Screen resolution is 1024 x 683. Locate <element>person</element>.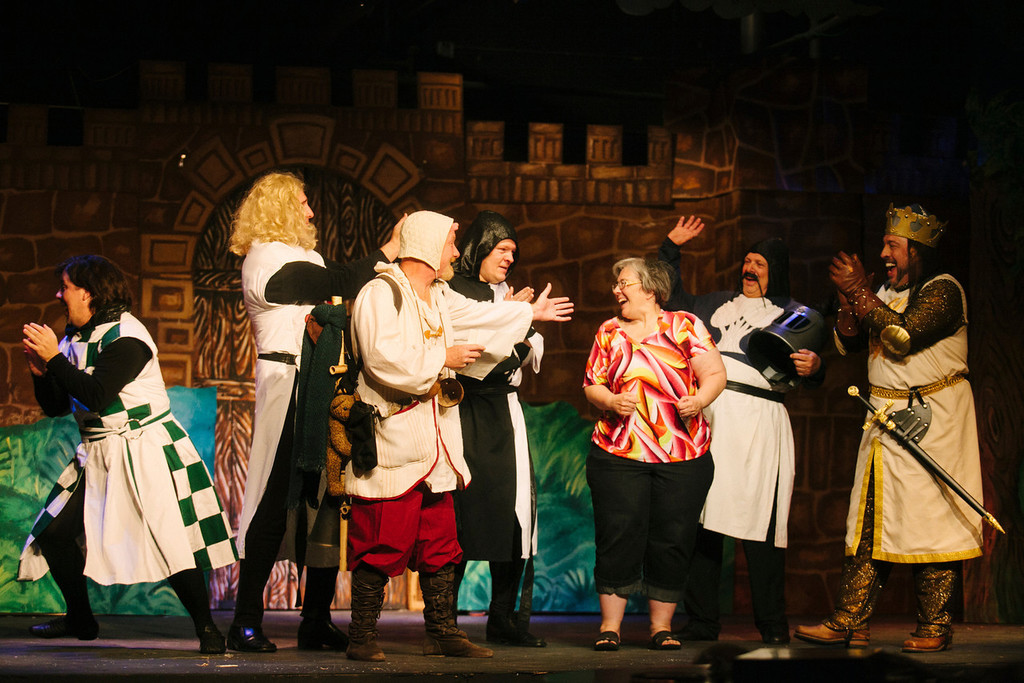
l=589, t=234, r=734, b=649.
